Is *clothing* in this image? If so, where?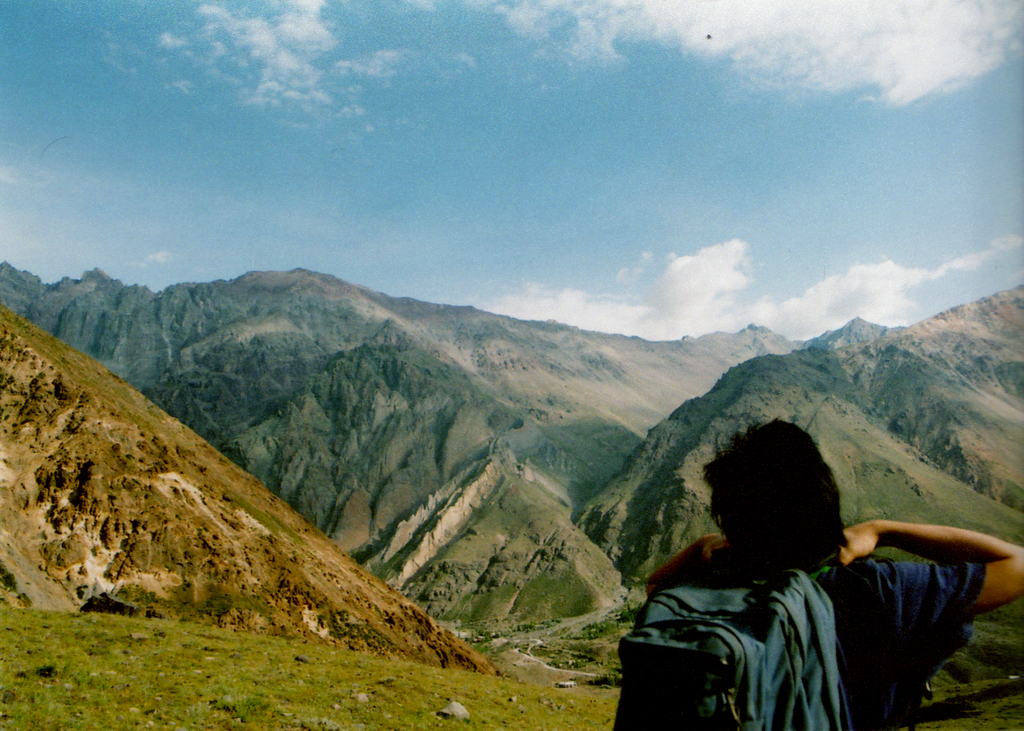
Yes, at bbox=(643, 554, 984, 730).
